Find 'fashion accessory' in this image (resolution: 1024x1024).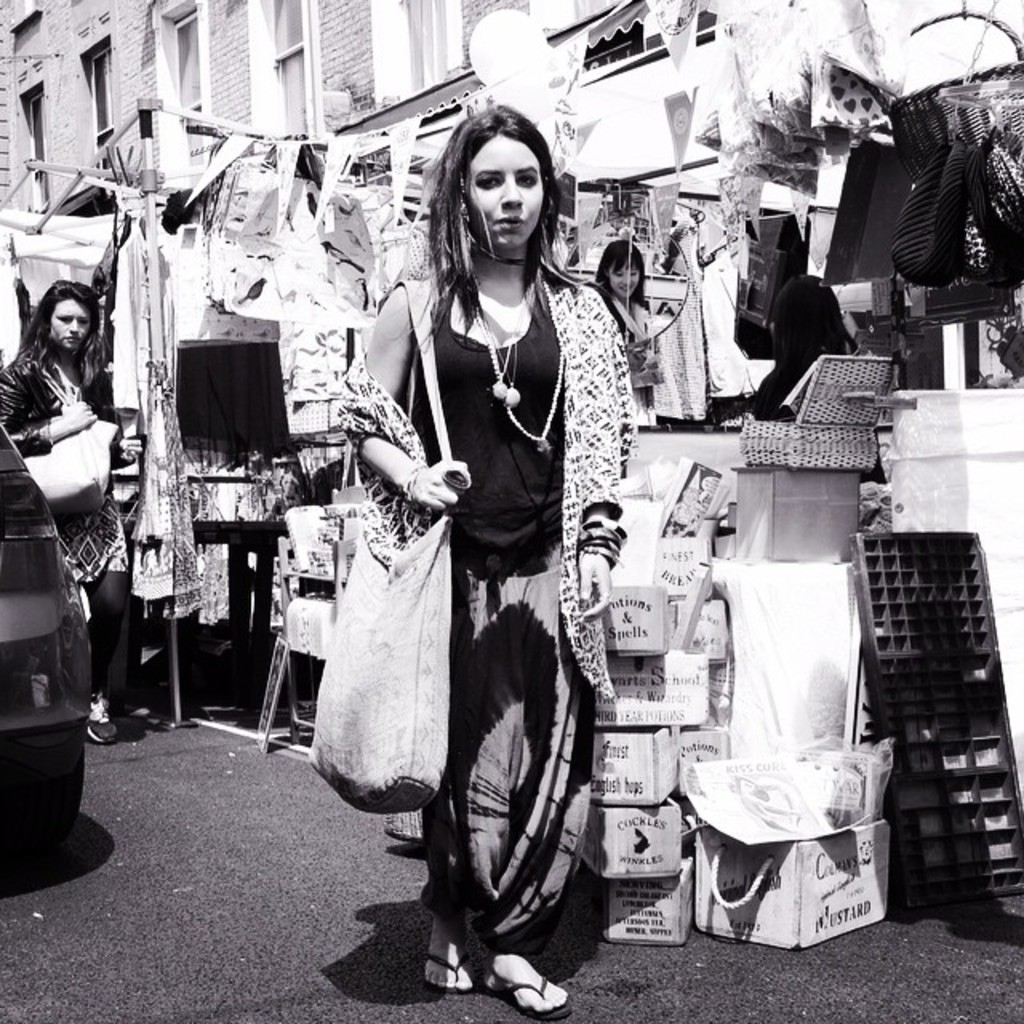
<bbox>475, 290, 565, 454</bbox>.
